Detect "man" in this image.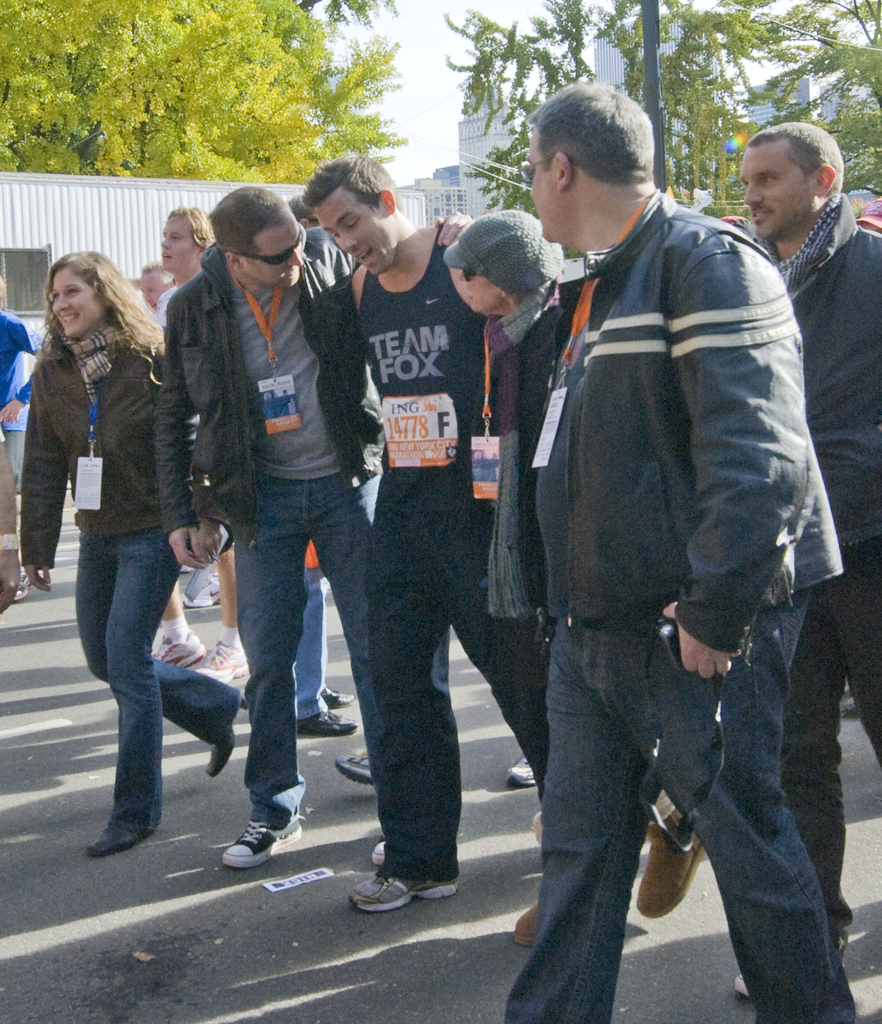
Detection: (149, 204, 257, 681).
